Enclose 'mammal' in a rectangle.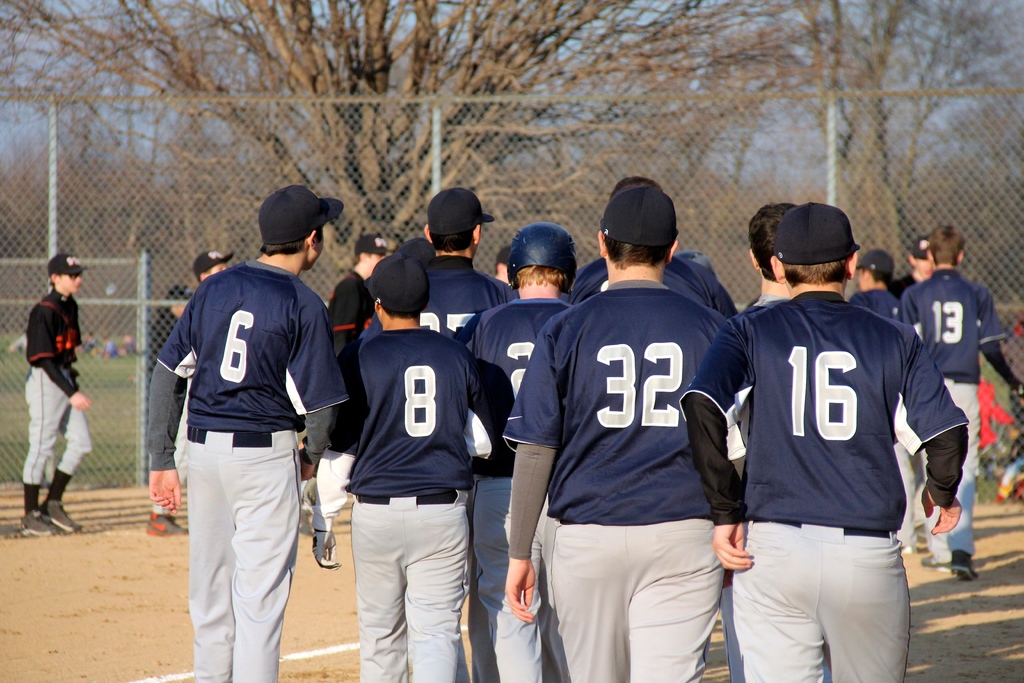
[847, 247, 908, 554].
